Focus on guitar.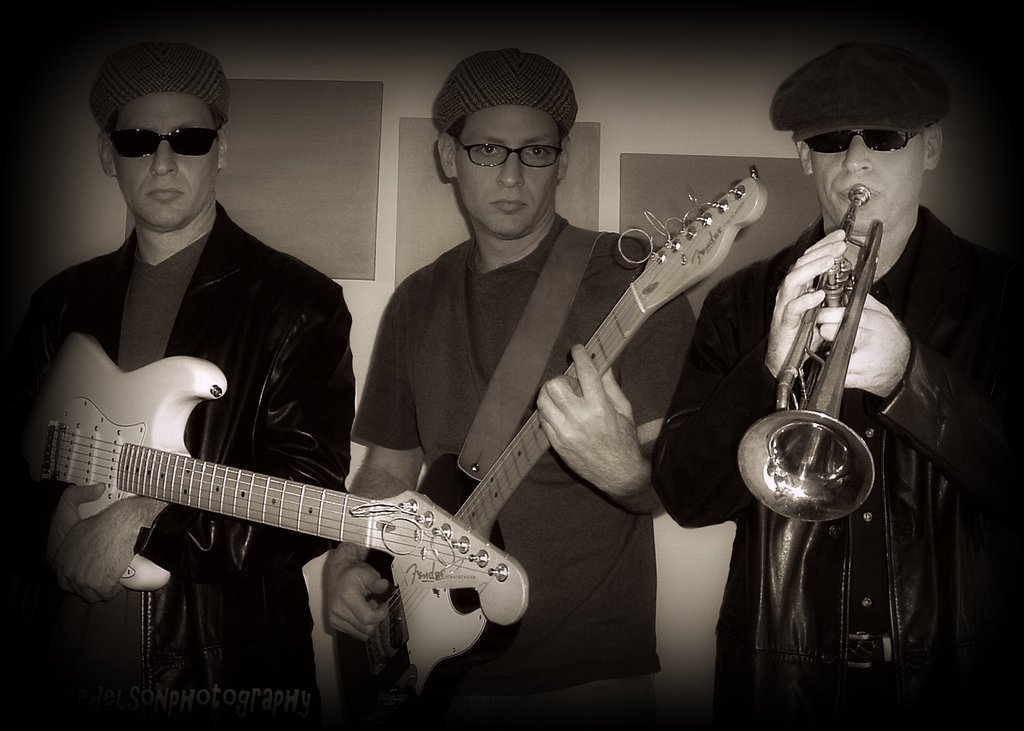
Focused at (x1=20, y1=312, x2=559, y2=684).
